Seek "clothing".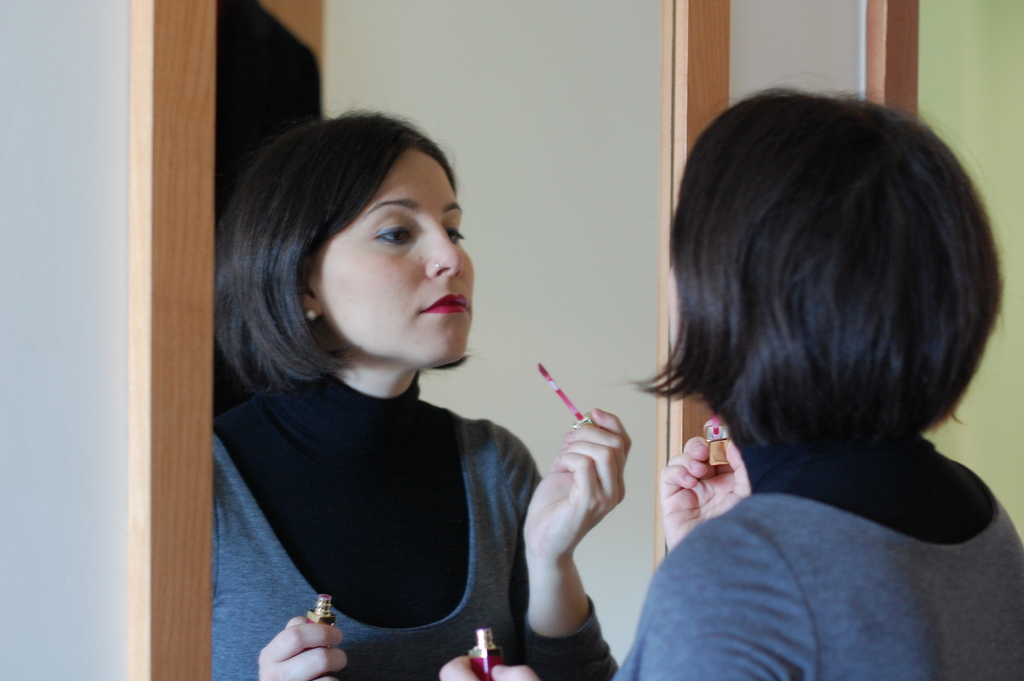
[x1=212, y1=294, x2=577, y2=673].
